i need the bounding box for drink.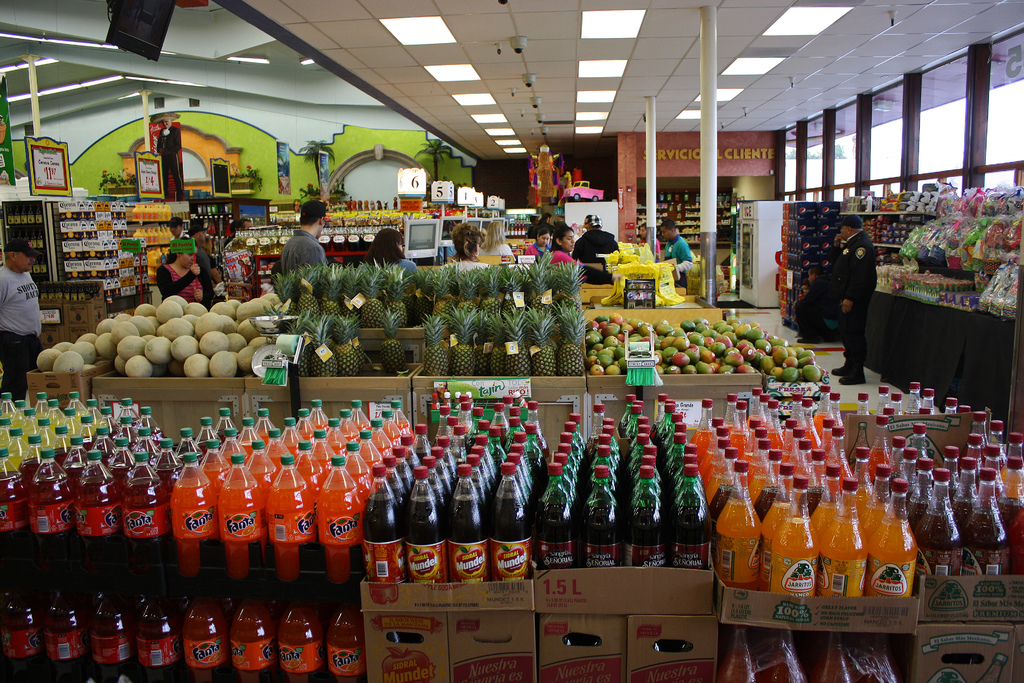
Here it is: bbox=[0, 417, 9, 452].
